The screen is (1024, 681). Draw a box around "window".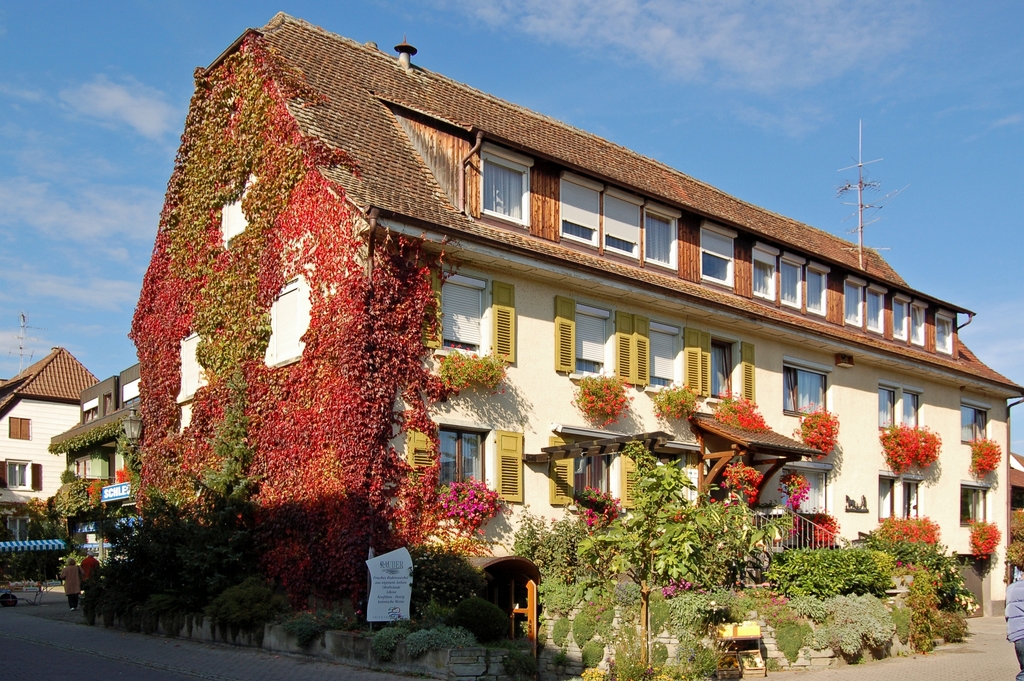
<bbox>485, 155, 527, 222</bbox>.
